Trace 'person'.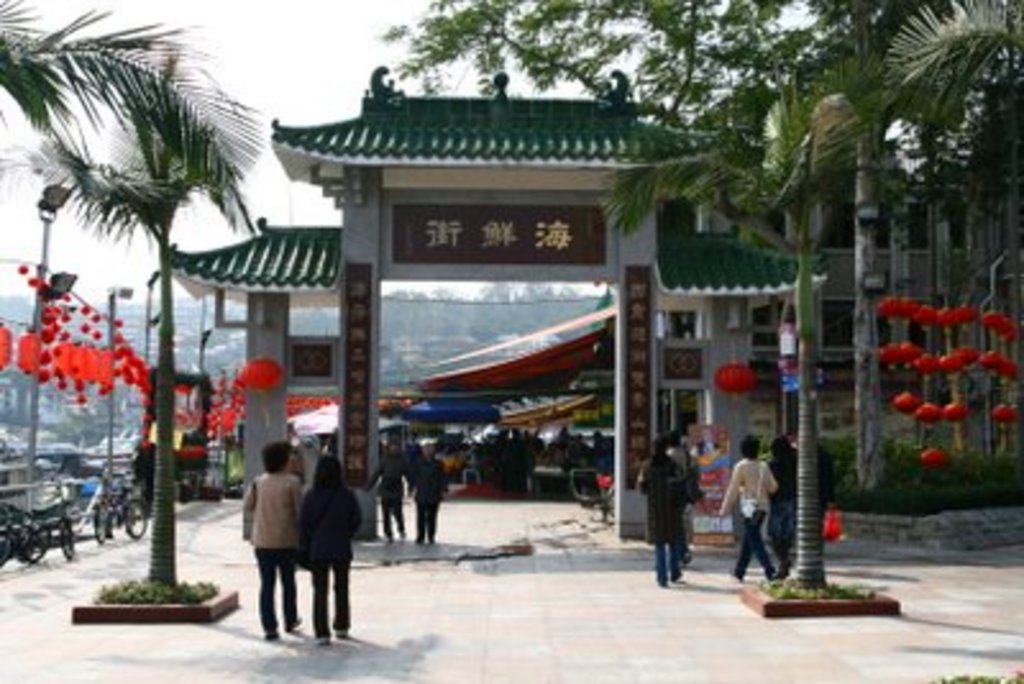
Traced to bbox(297, 456, 366, 643).
